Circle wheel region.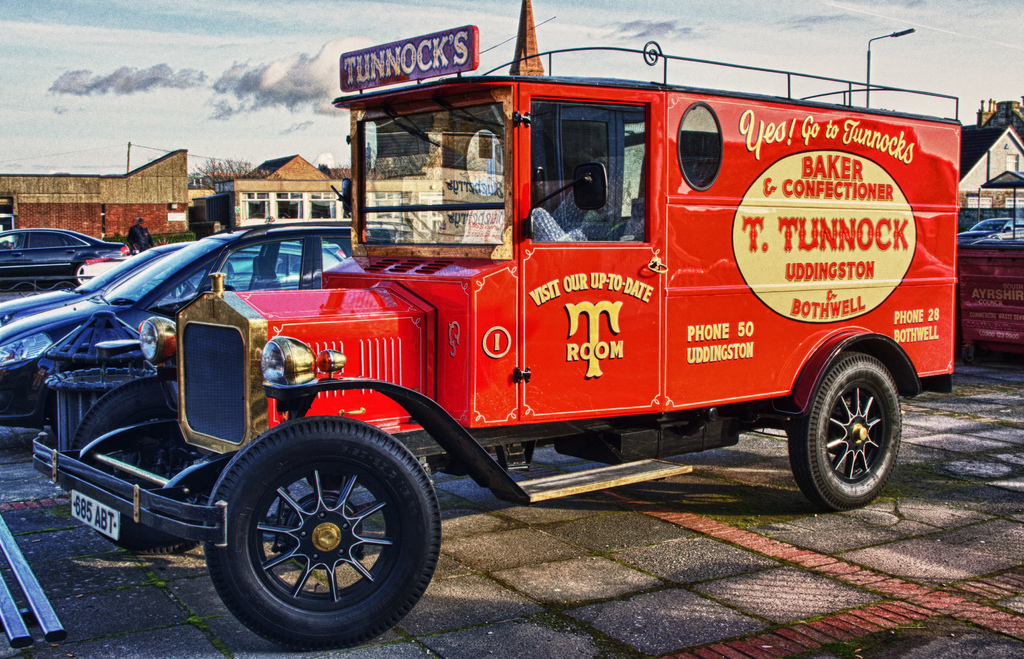
Region: crop(182, 281, 200, 294).
